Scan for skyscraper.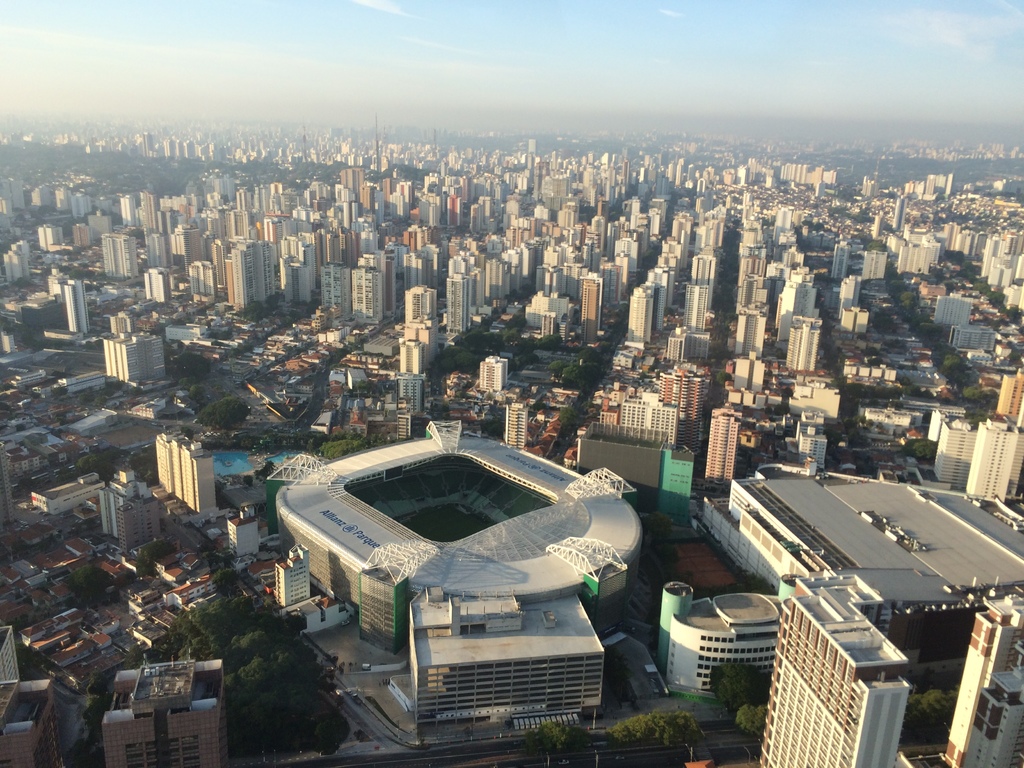
Scan result: <bbox>688, 279, 704, 325</bbox>.
